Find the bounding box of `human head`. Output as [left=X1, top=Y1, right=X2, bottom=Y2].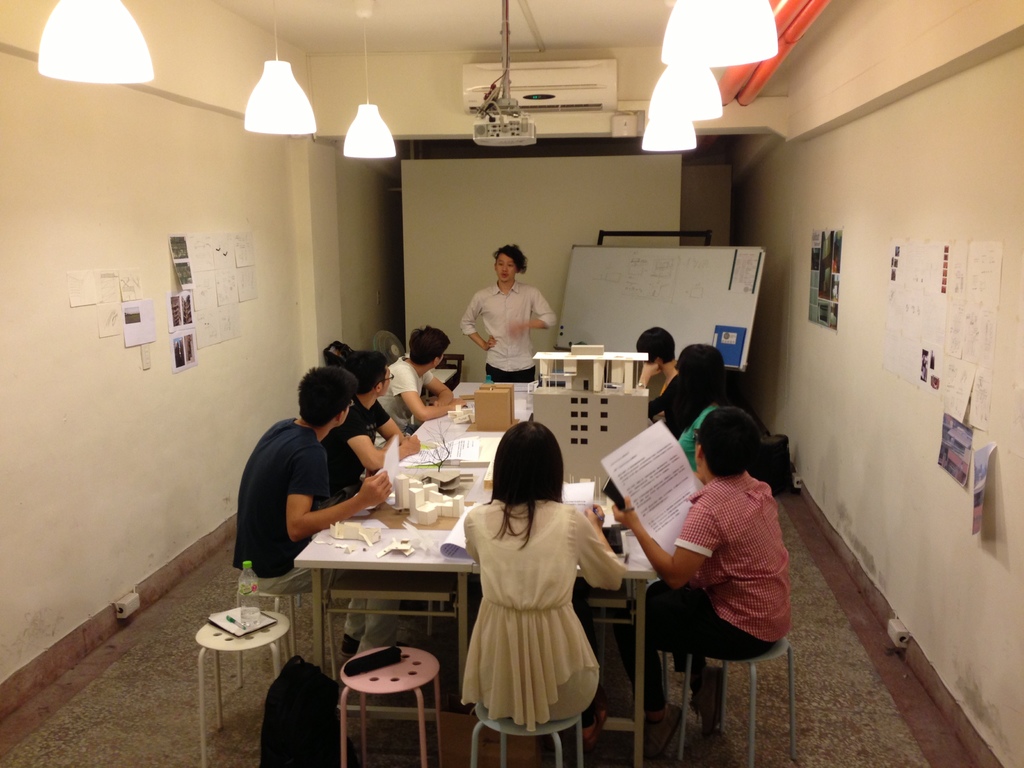
[left=296, top=362, right=356, bottom=424].
